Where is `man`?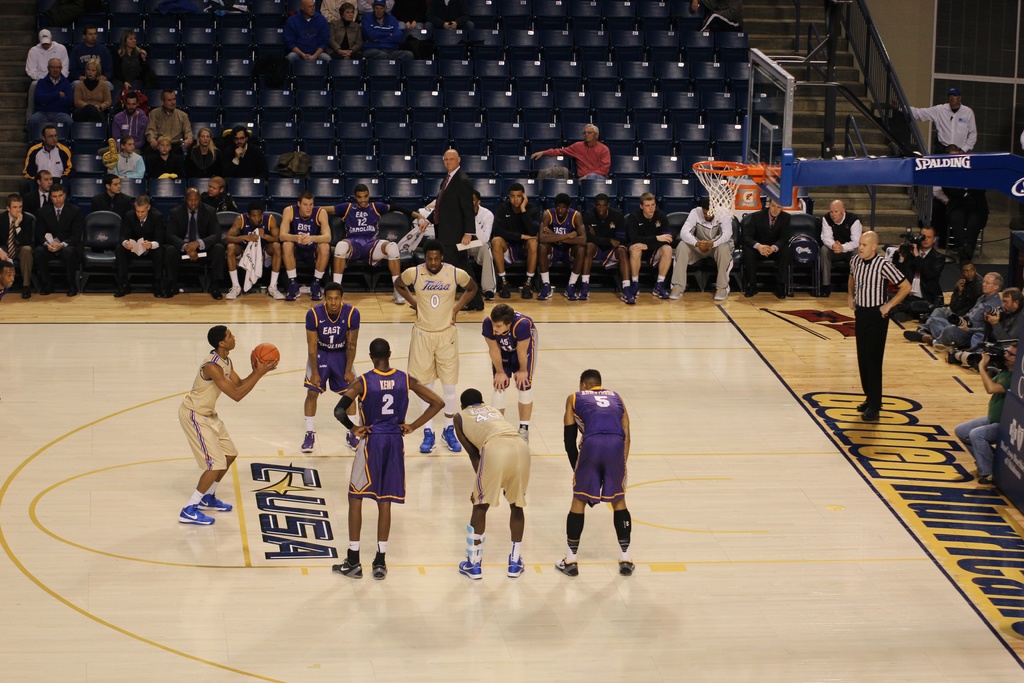
select_region(276, 188, 334, 299).
